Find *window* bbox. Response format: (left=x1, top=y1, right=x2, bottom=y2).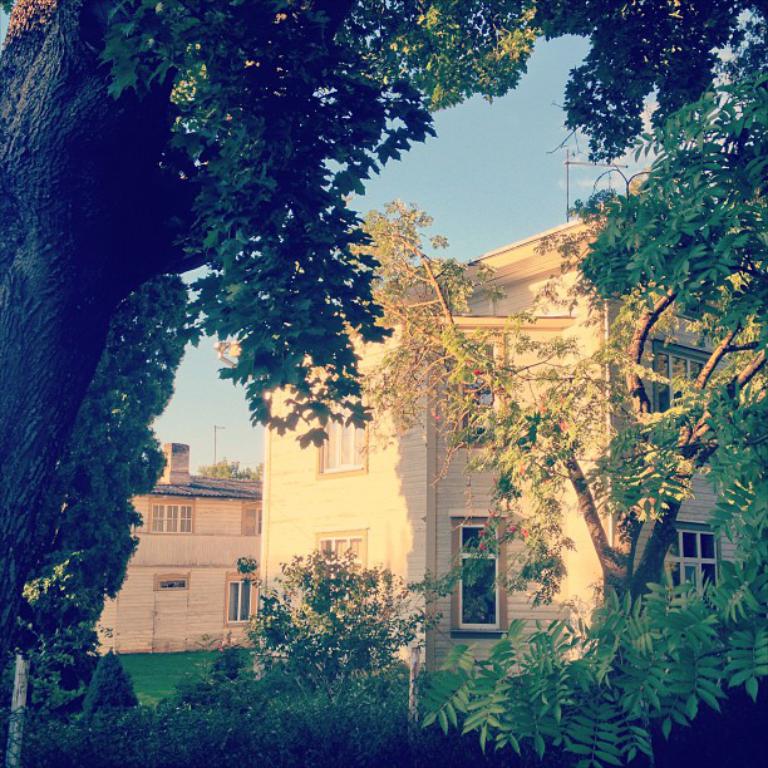
(left=651, top=521, right=720, bottom=596).
